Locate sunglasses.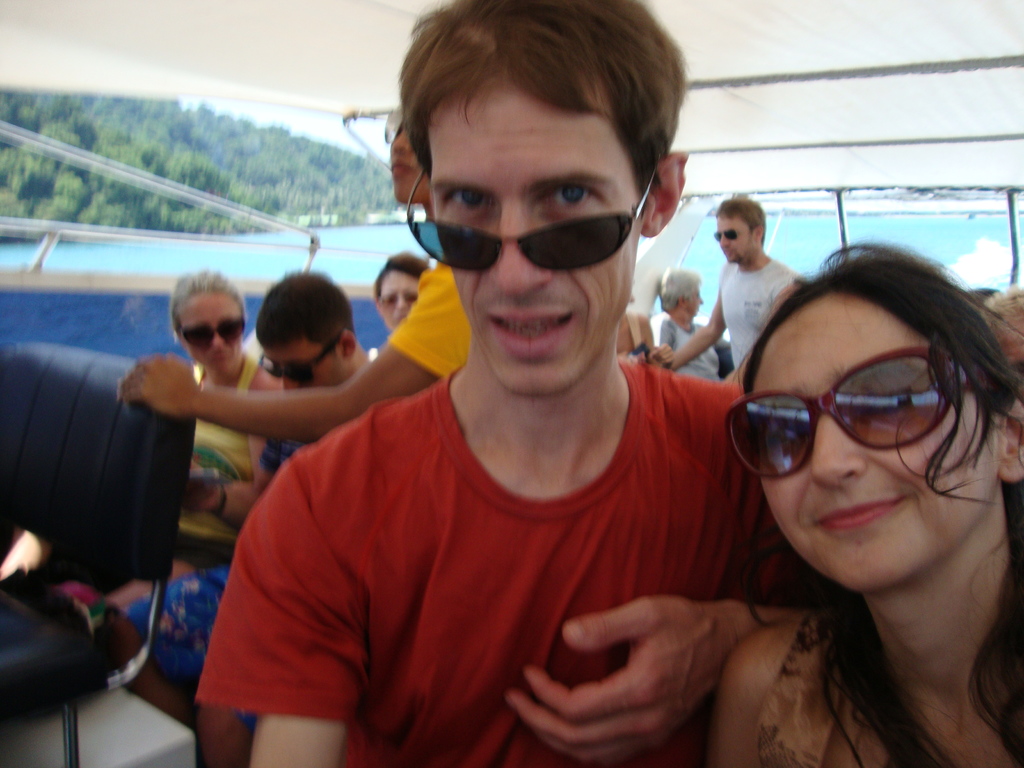
Bounding box: bbox=[260, 338, 335, 383].
